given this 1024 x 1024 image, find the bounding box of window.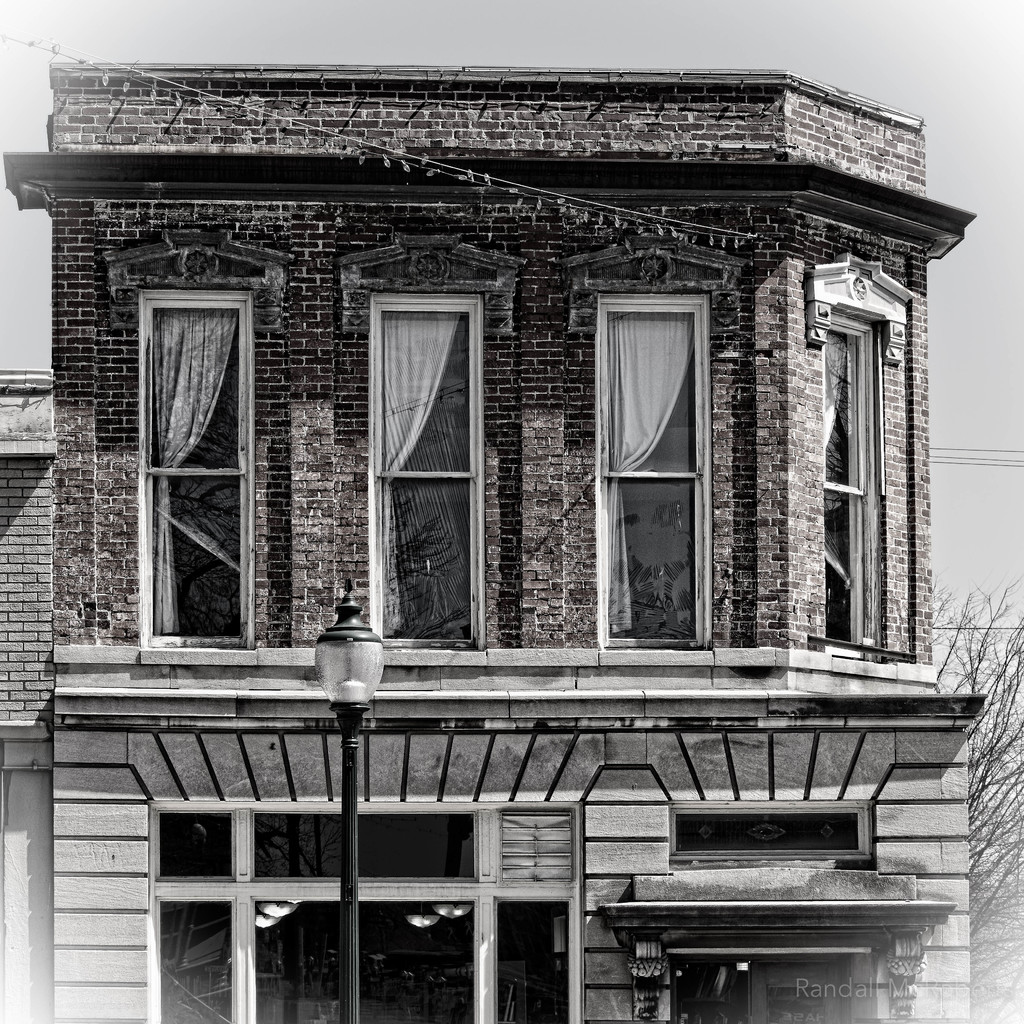
826,308,879,646.
